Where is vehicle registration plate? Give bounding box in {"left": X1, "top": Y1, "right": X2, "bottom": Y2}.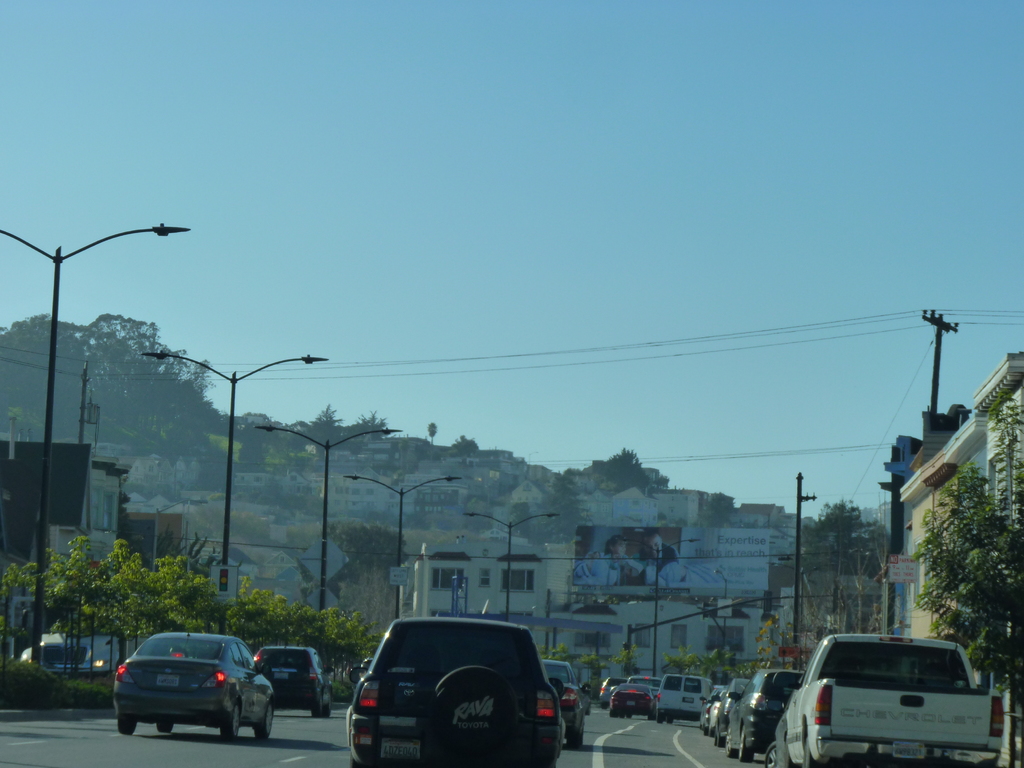
{"left": 886, "top": 738, "right": 929, "bottom": 762}.
